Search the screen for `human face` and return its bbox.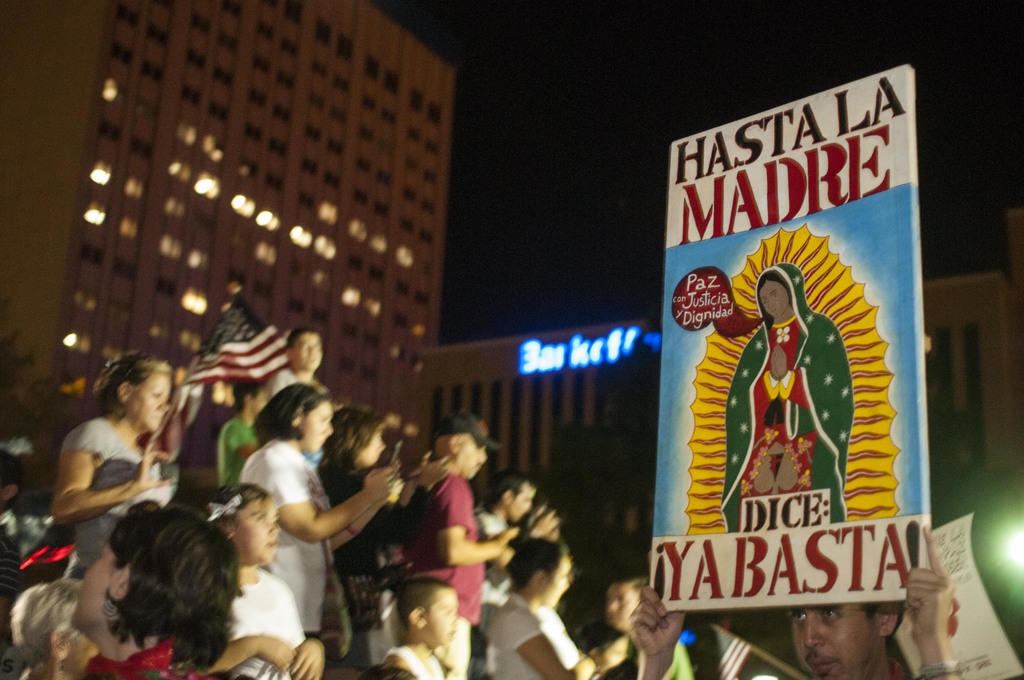
Found: (539,565,570,610).
